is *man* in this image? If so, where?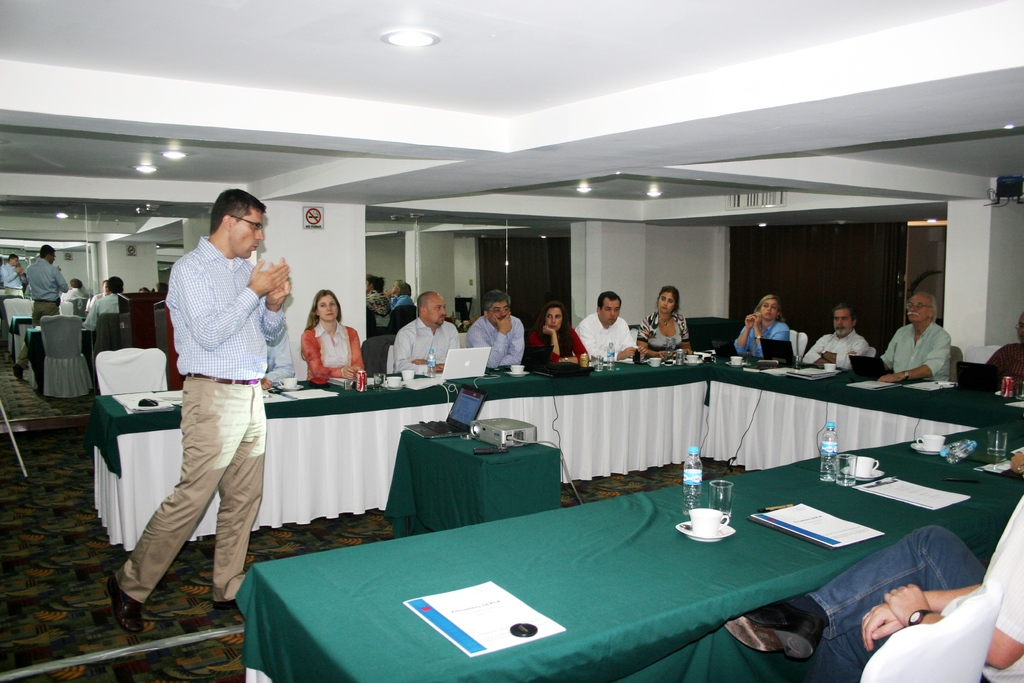
Yes, at <box>803,304,869,370</box>.
